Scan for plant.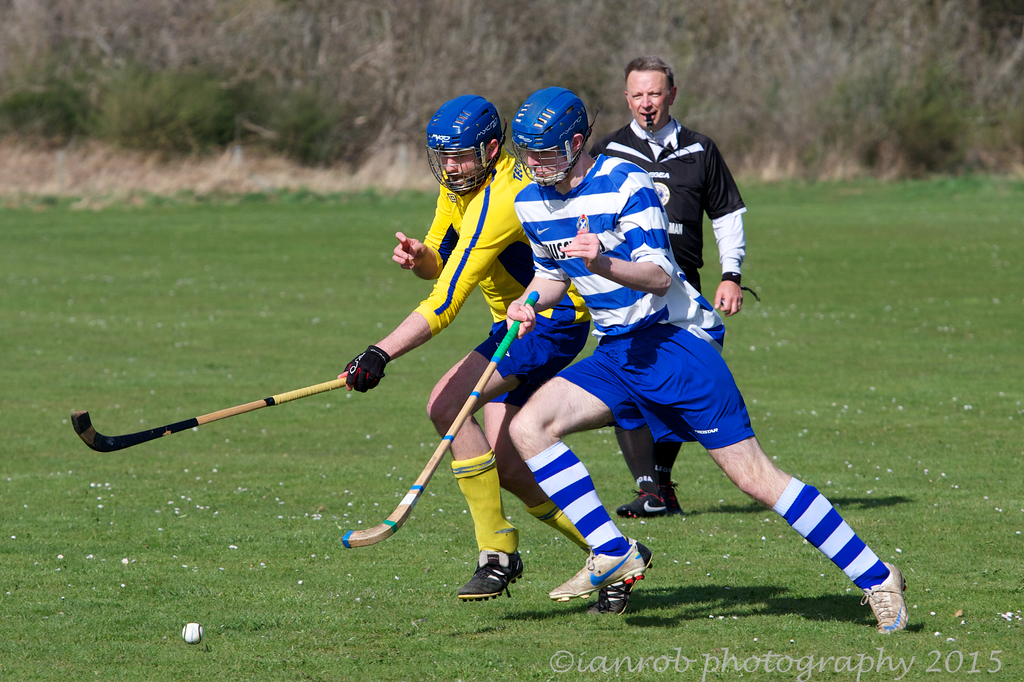
Scan result: <bbox>0, 34, 97, 189</bbox>.
